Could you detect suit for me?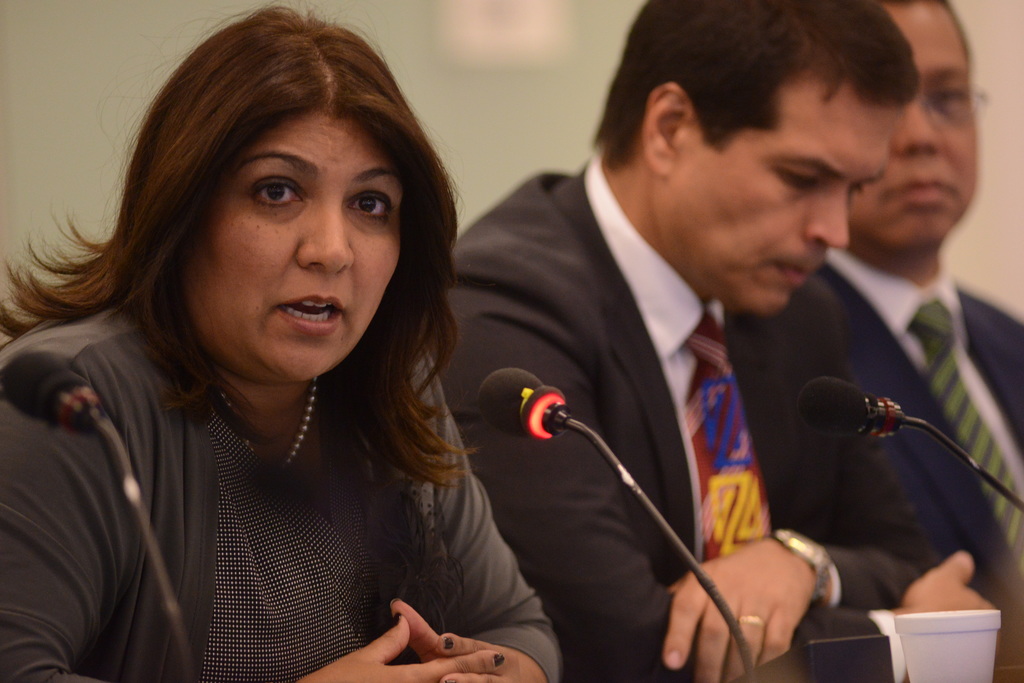
Detection result: bbox=(463, 31, 940, 681).
